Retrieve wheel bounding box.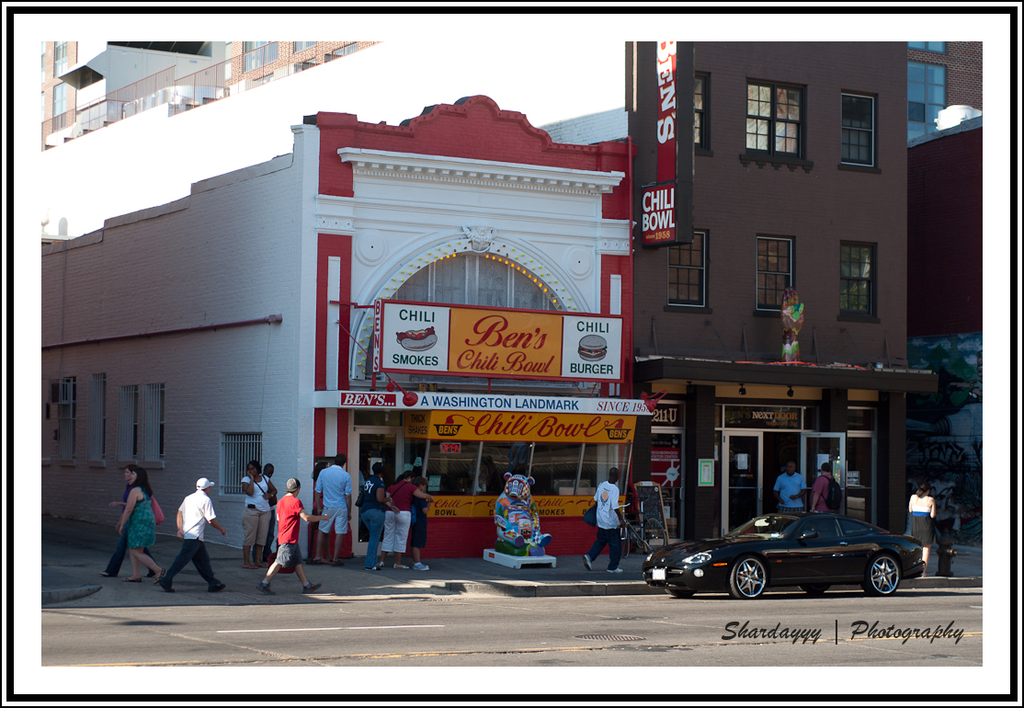
Bounding box: (left=801, top=579, right=829, bottom=598).
